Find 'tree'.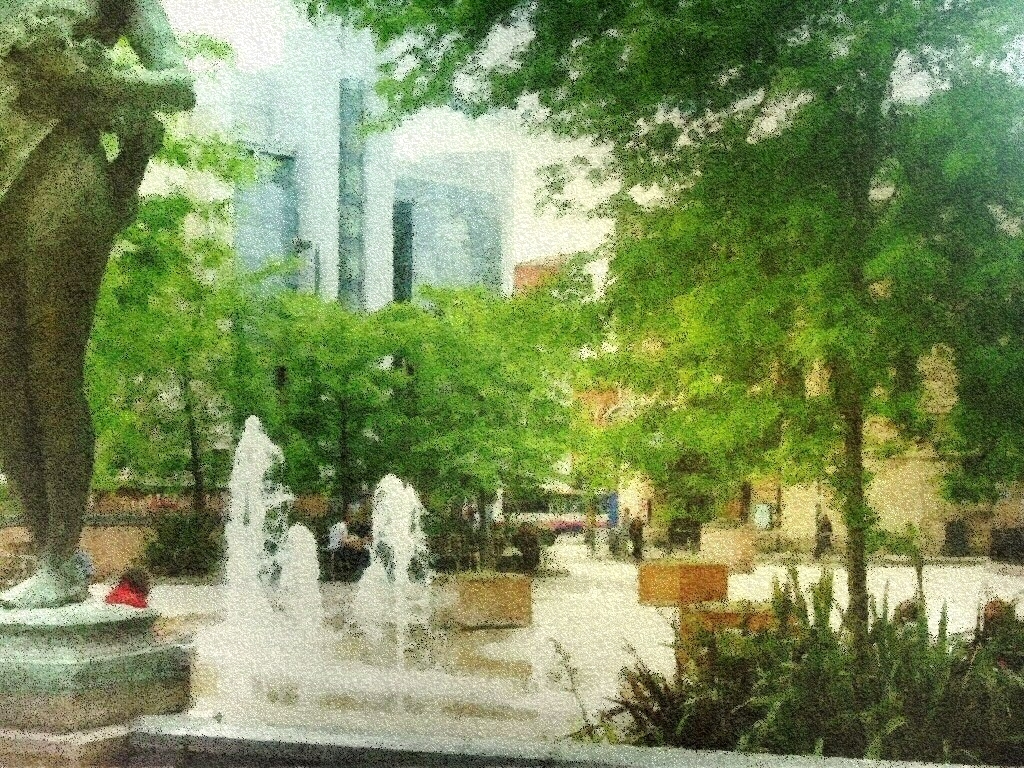
x1=288 y1=0 x2=1023 y2=646.
